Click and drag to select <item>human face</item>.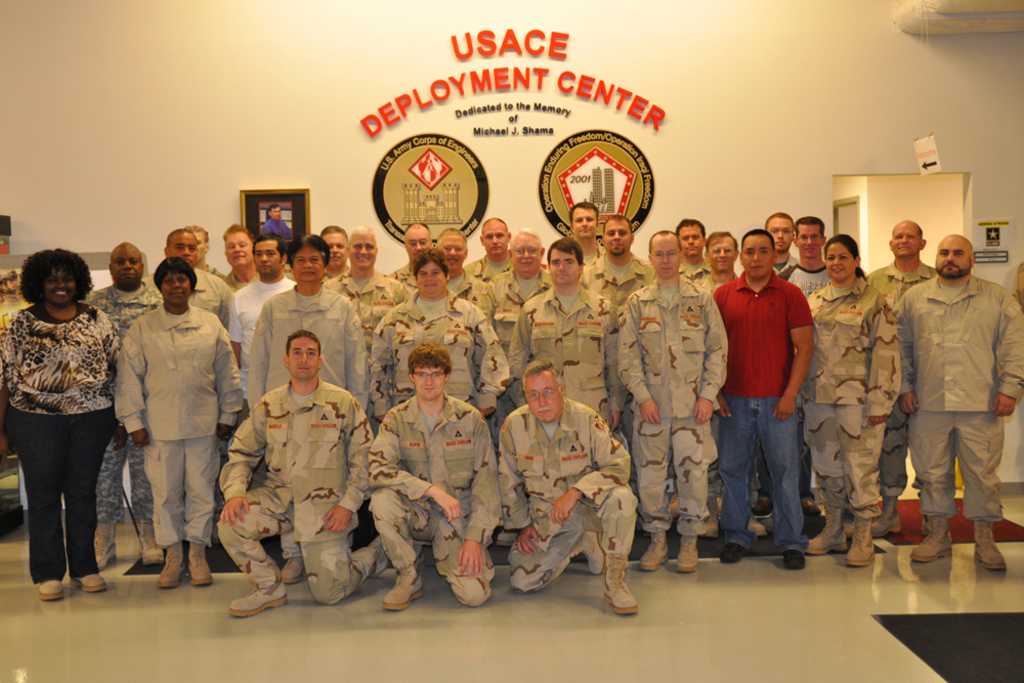
Selection: left=346, top=232, right=376, bottom=267.
